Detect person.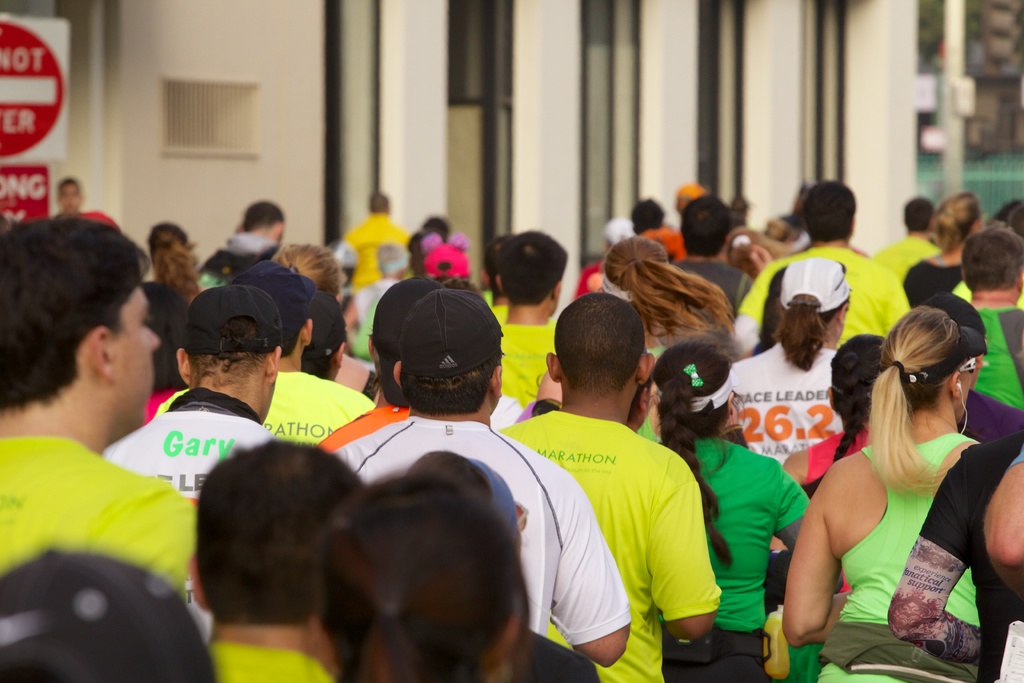
Detected at 601/240/762/383.
